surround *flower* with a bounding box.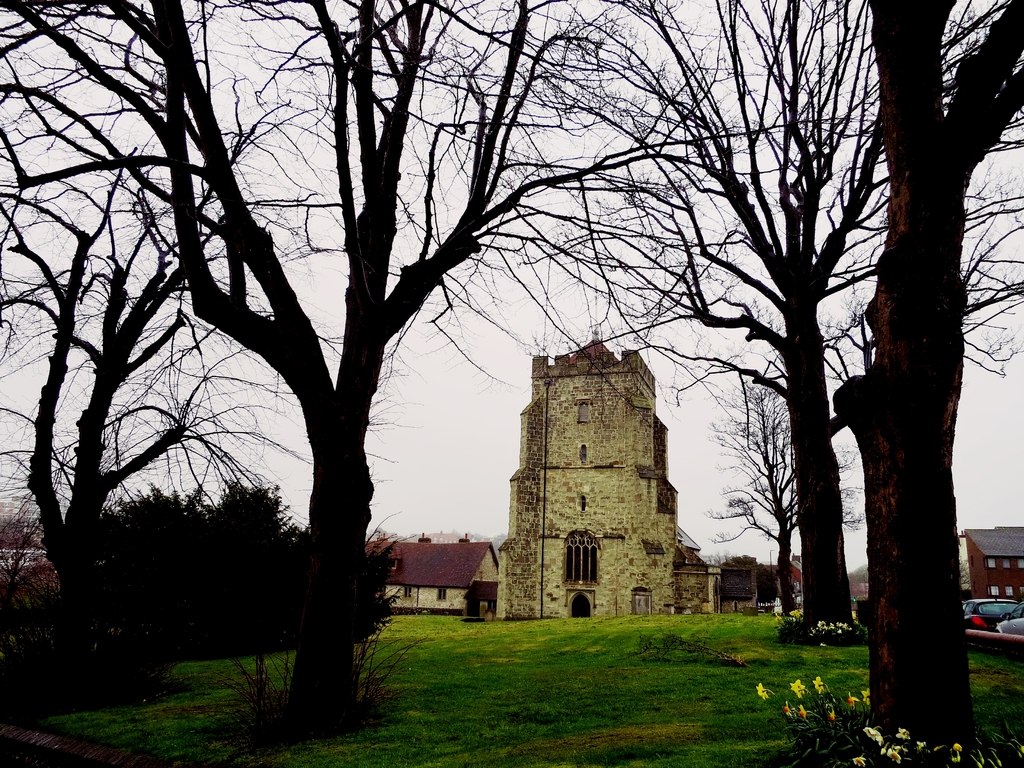
{"x1": 885, "y1": 749, "x2": 901, "y2": 762}.
